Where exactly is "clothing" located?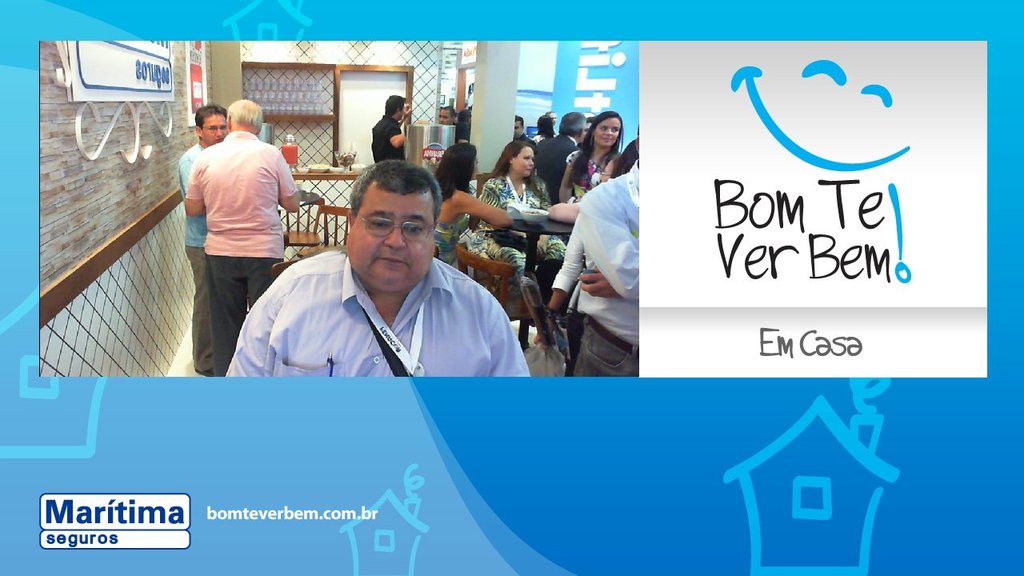
Its bounding box is [566,150,600,204].
